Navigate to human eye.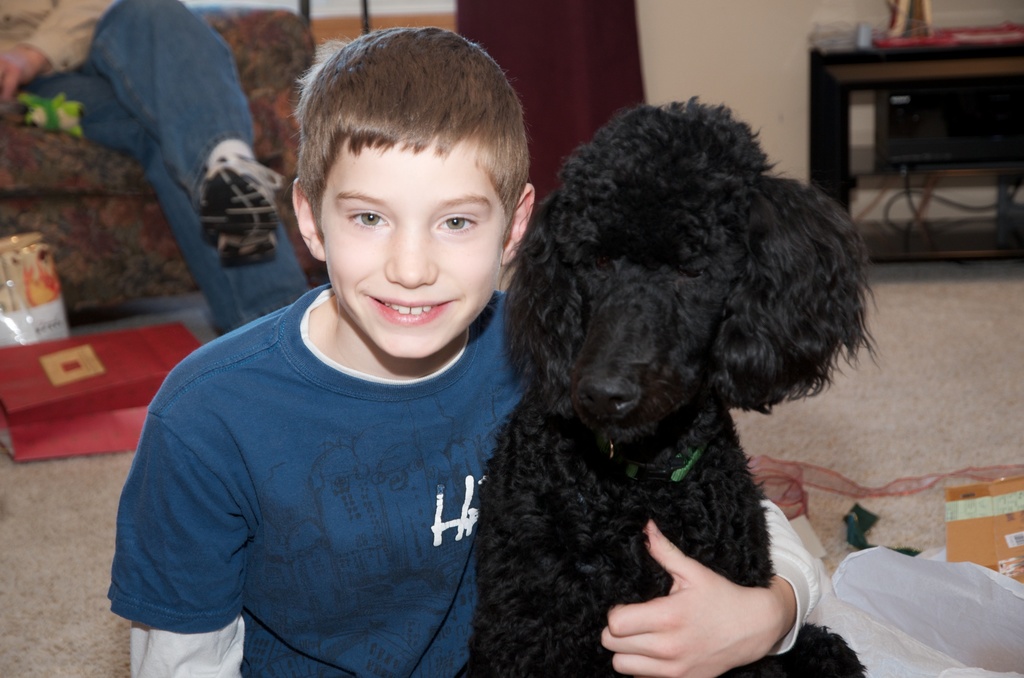
Navigation target: locate(435, 206, 479, 239).
